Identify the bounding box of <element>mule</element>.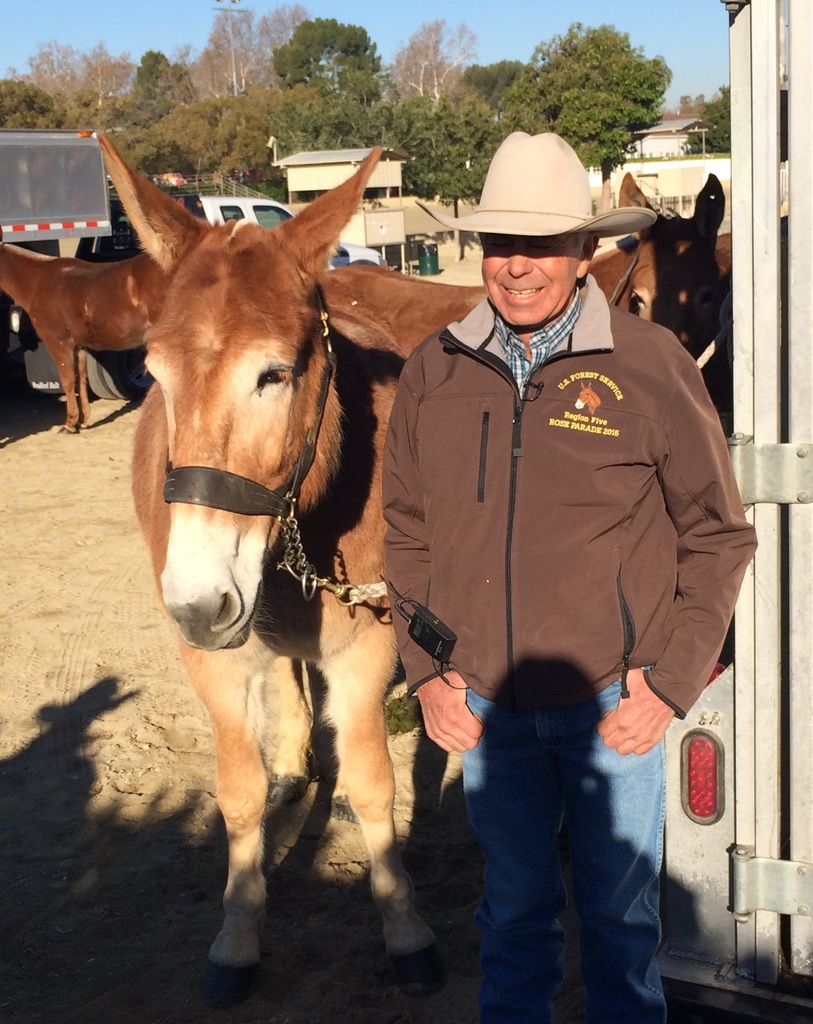
(x1=4, y1=225, x2=200, y2=461).
